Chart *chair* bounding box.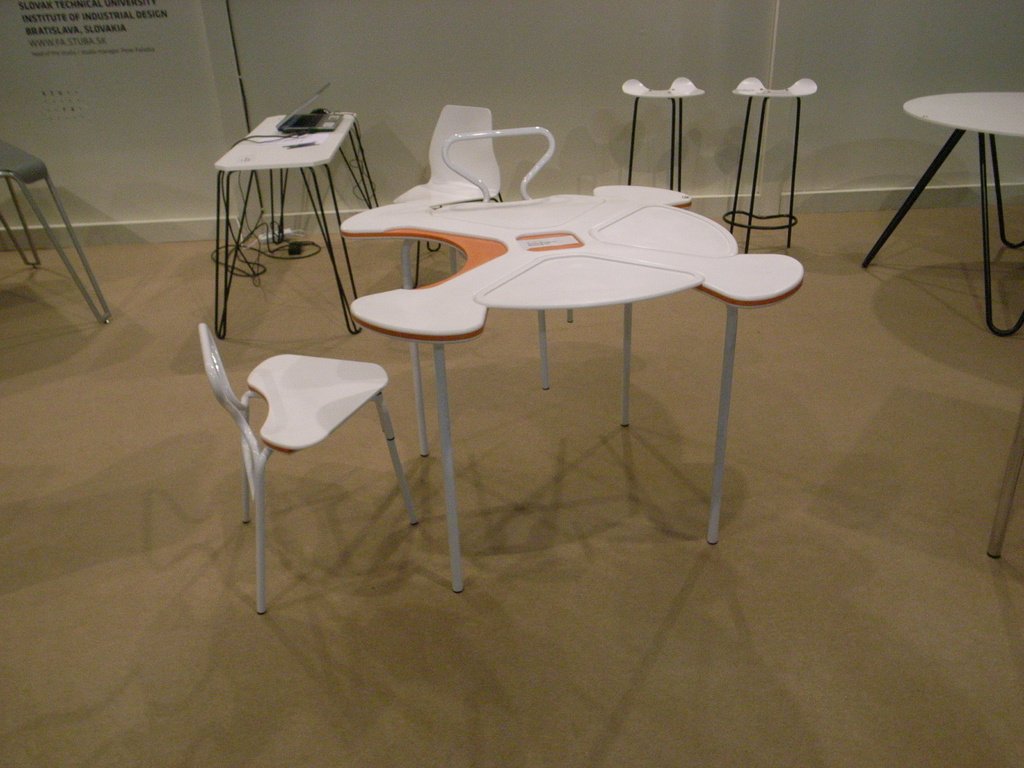
Charted: box=[621, 73, 705, 209].
